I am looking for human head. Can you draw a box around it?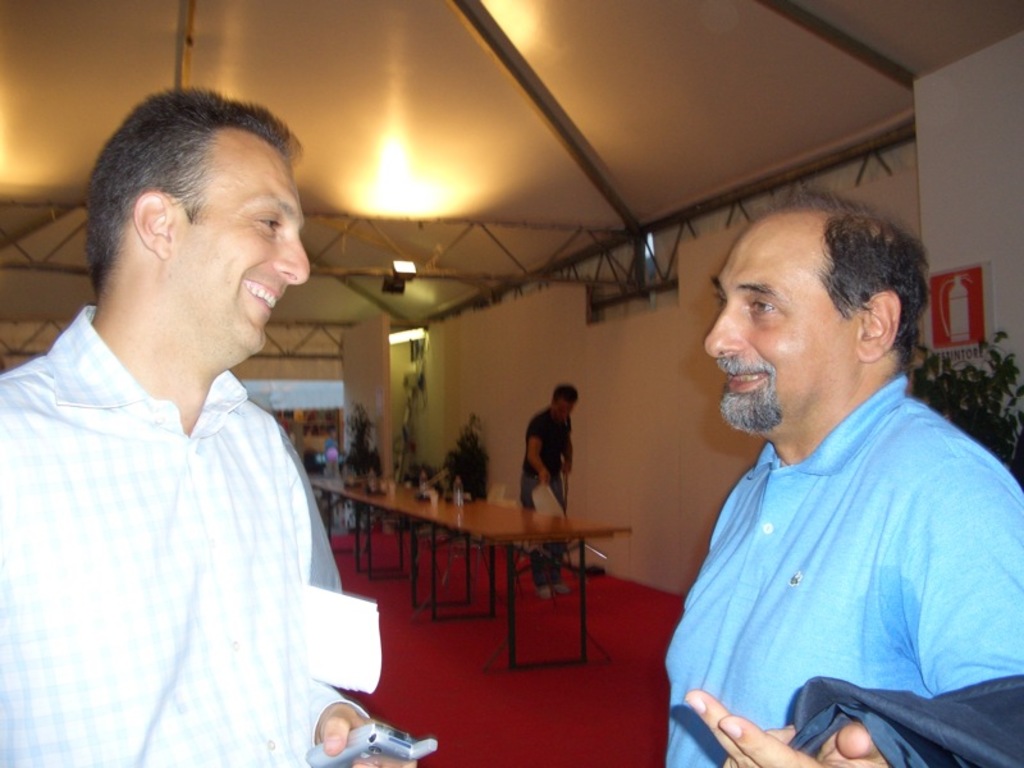
Sure, the bounding box is bbox(698, 198, 931, 433).
